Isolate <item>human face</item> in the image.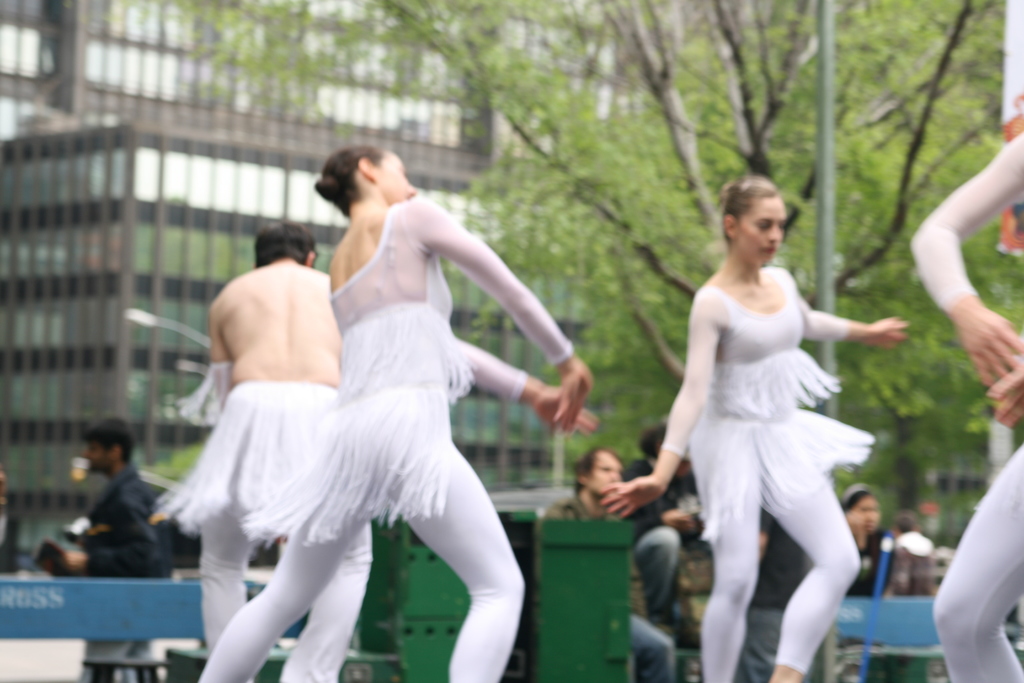
Isolated region: {"left": 733, "top": 195, "right": 787, "bottom": 264}.
